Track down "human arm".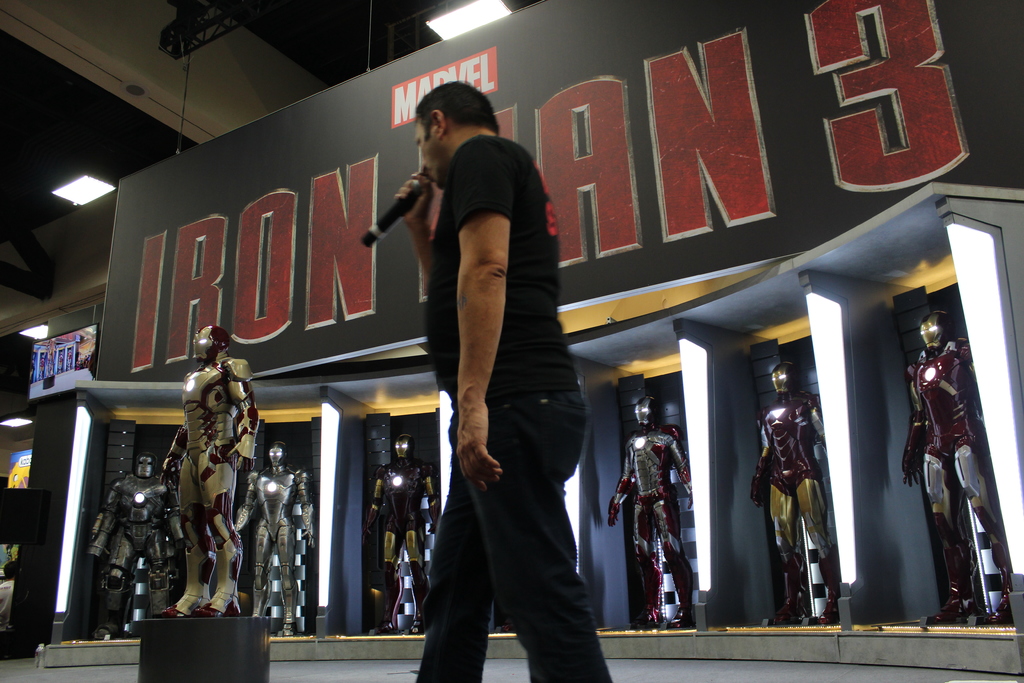
Tracked to 666:424:696:498.
